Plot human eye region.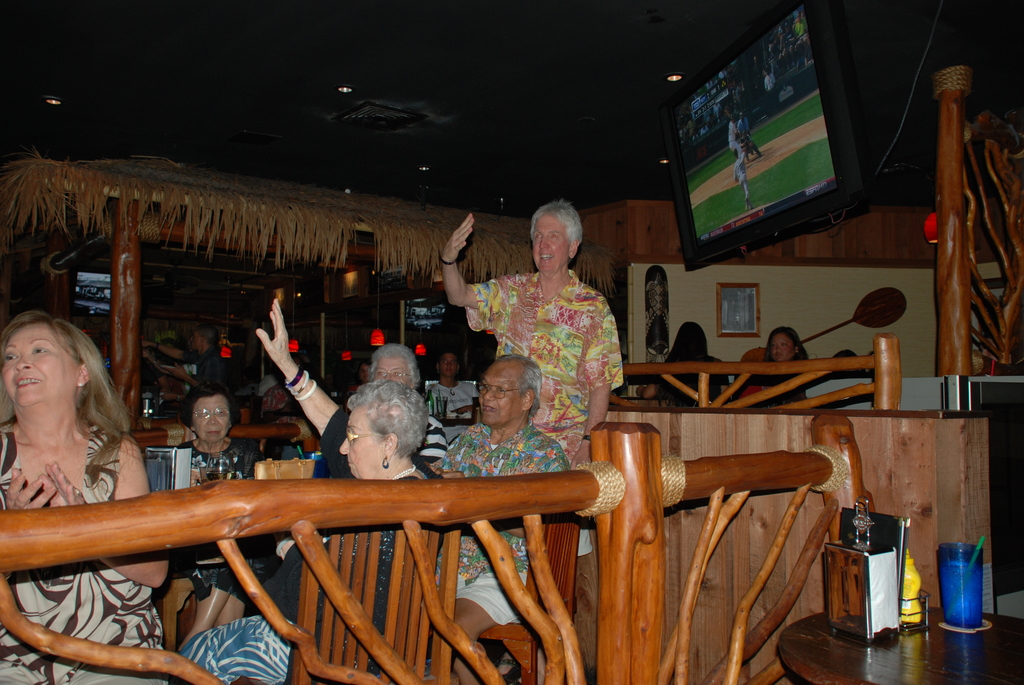
Plotted at locate(772, 343, 777, 347).
